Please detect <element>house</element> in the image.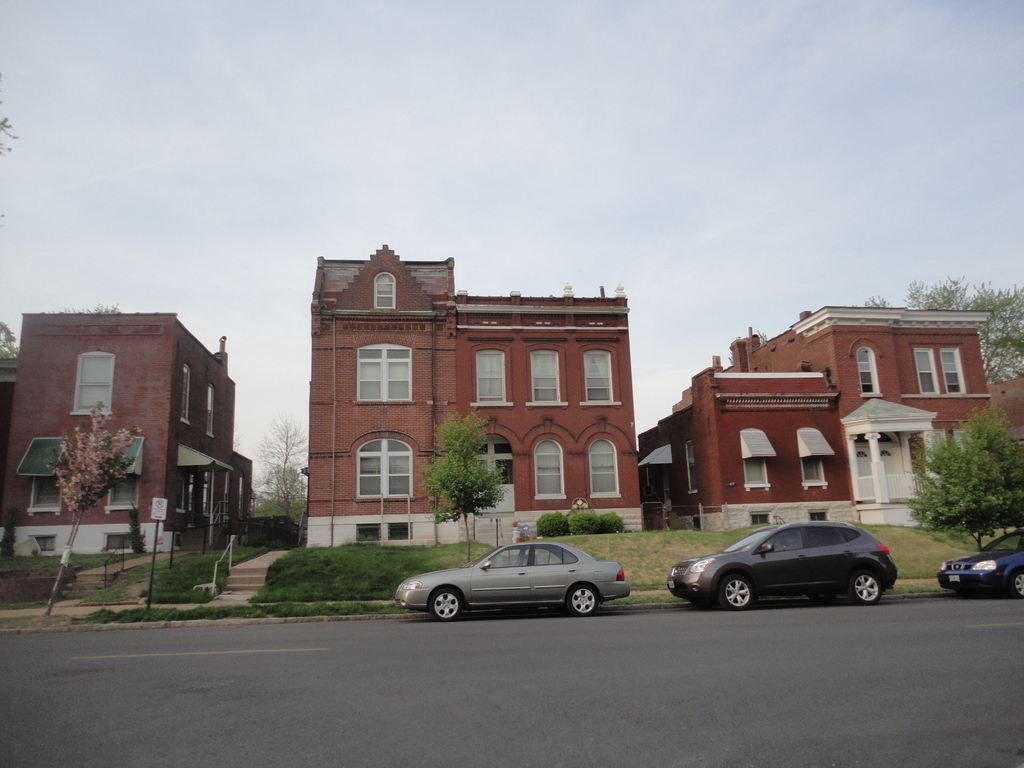
(x1=17, y1=271, x2=280, y2=600).
